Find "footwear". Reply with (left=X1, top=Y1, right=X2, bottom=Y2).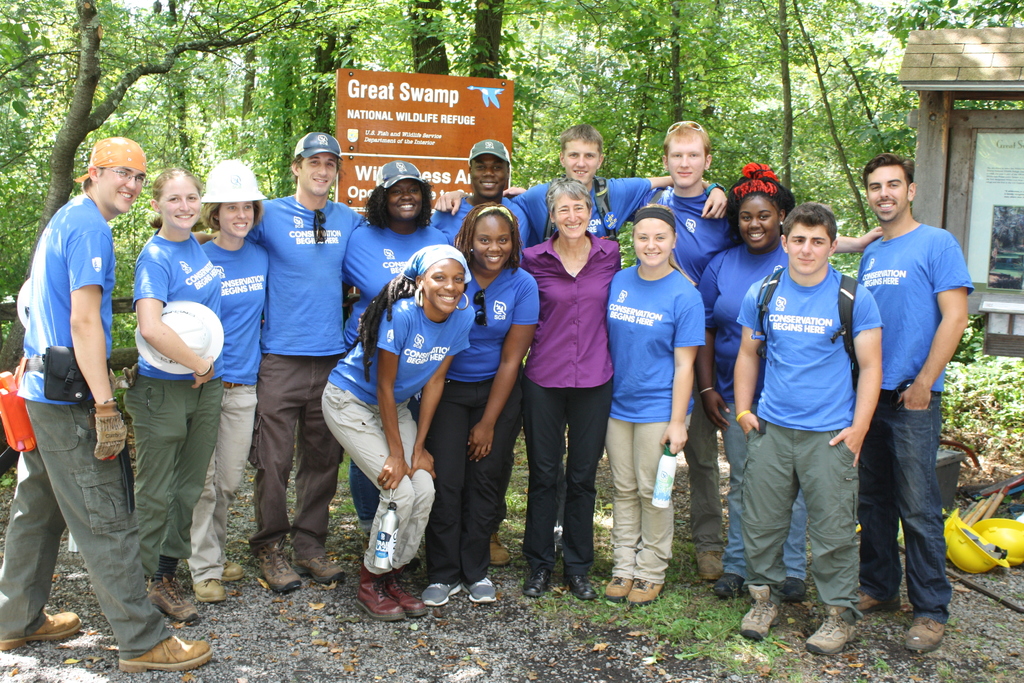
(left=858, top=585, right=902, bottom=605).
